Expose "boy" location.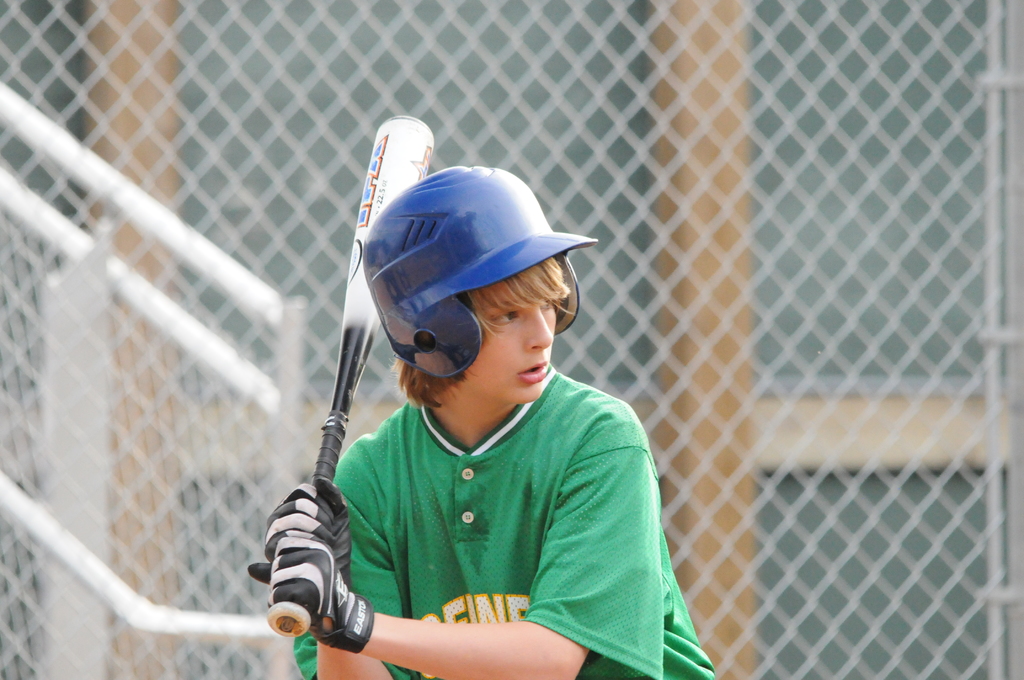
Exposed at pyautogui.locateOnScreen(258, 165, 726, 677).
